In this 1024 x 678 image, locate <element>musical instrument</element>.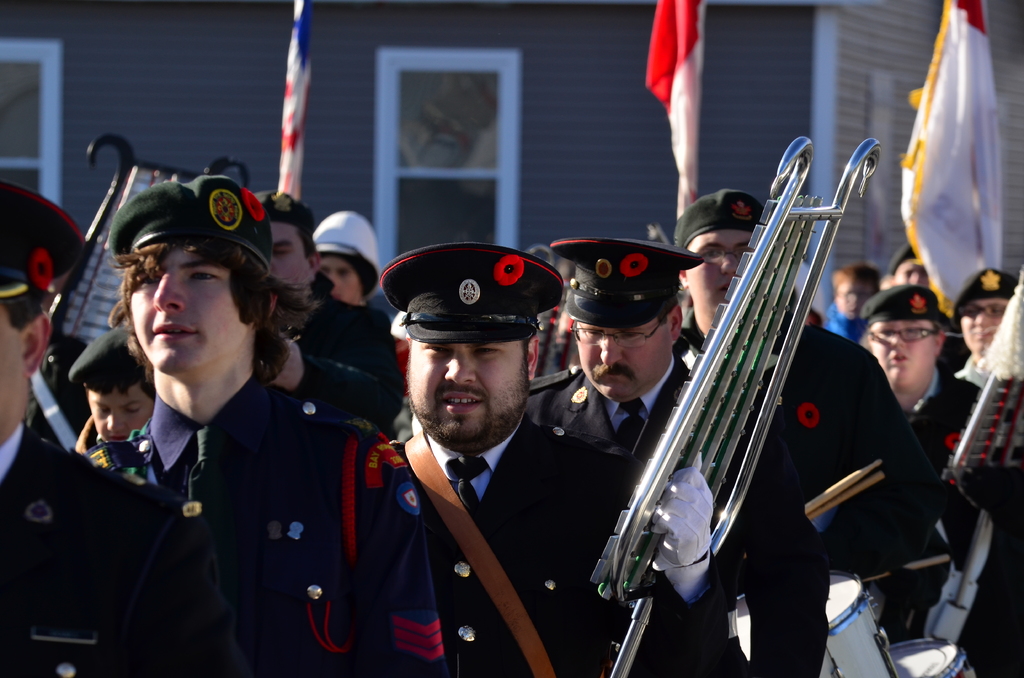
Bounding box: BBox(590, 157, 918, 633).
